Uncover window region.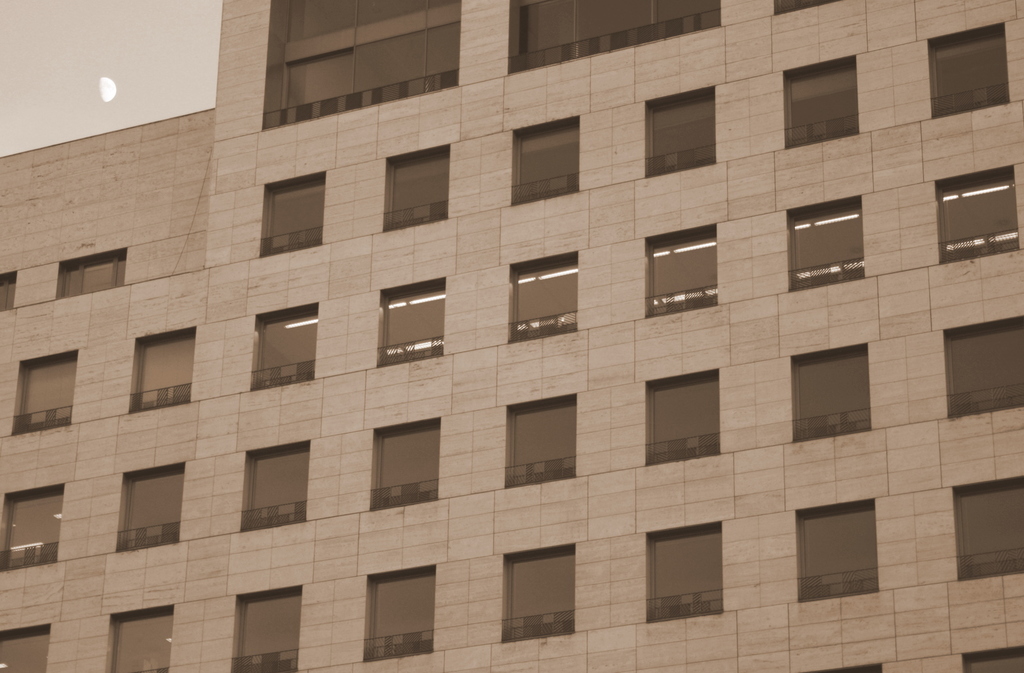
Uncovered: (253,303,320,390).
